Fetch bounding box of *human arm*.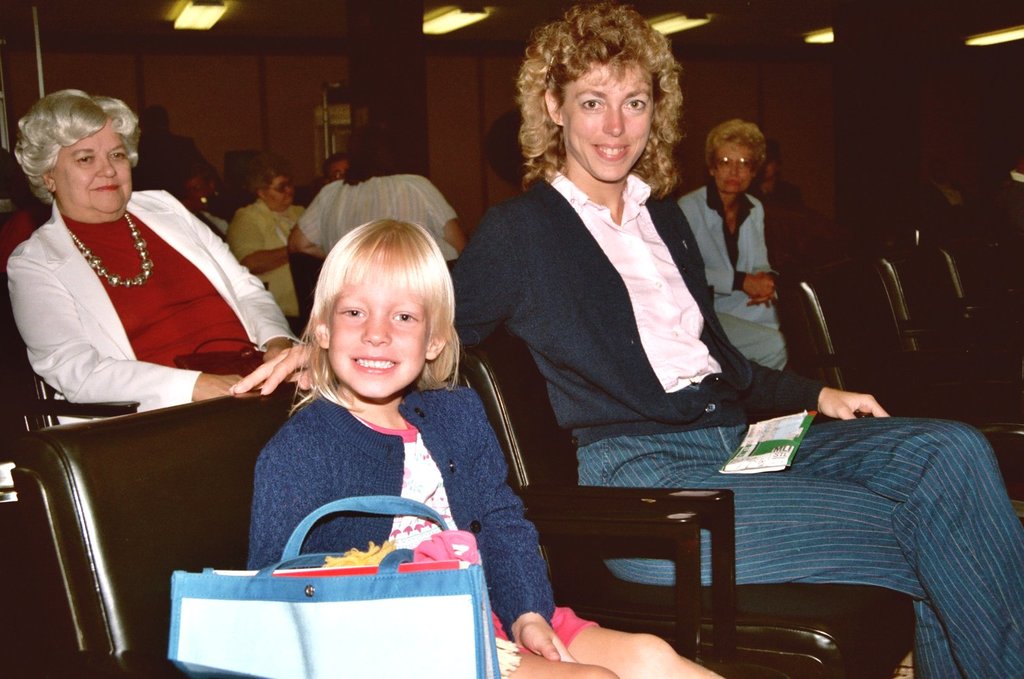
Bbox: BBox(180, 203, 305, 361).
